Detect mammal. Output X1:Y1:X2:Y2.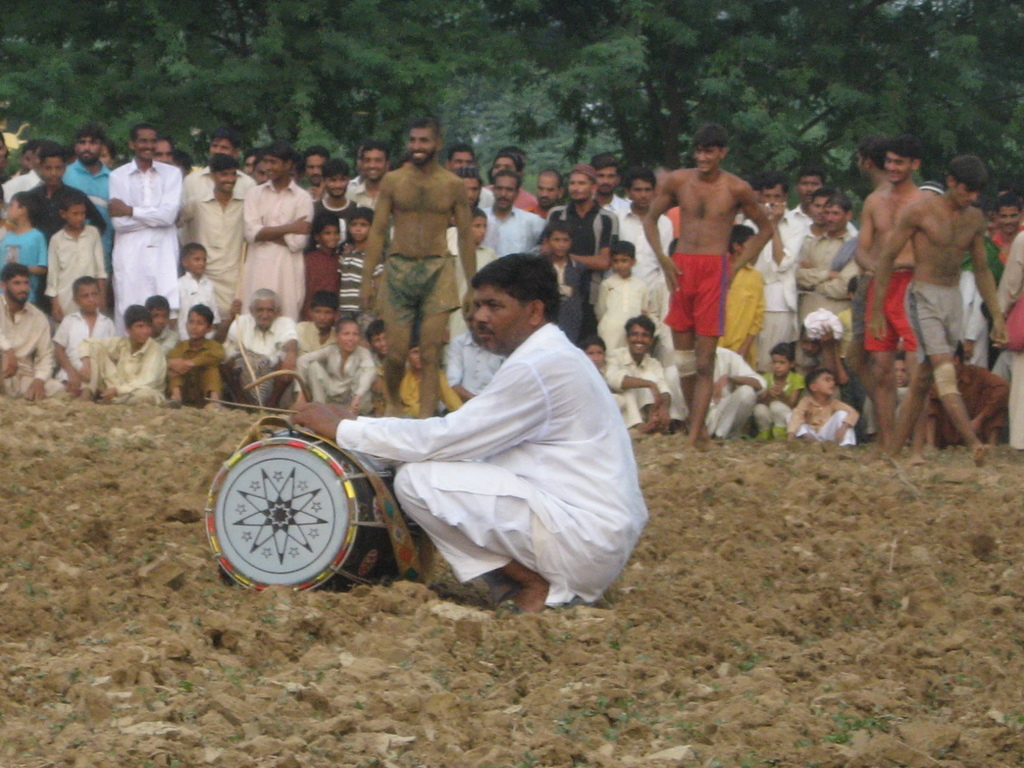
734:222:769:360.
